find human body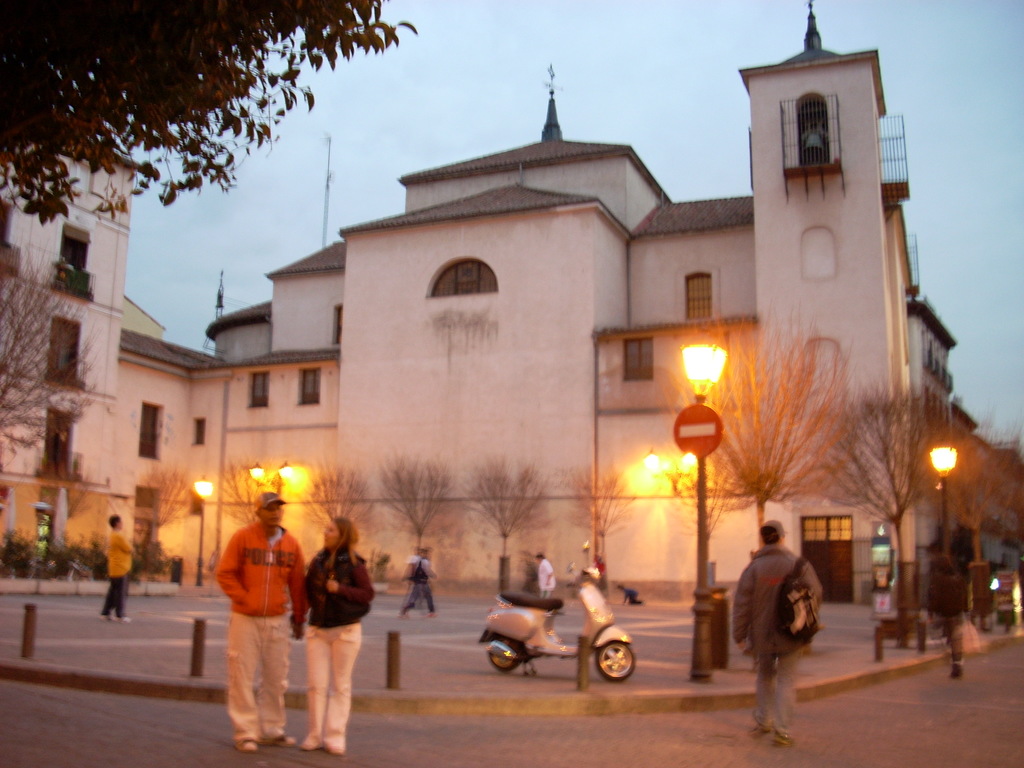
<region>300, 520, 370, 756</region>
